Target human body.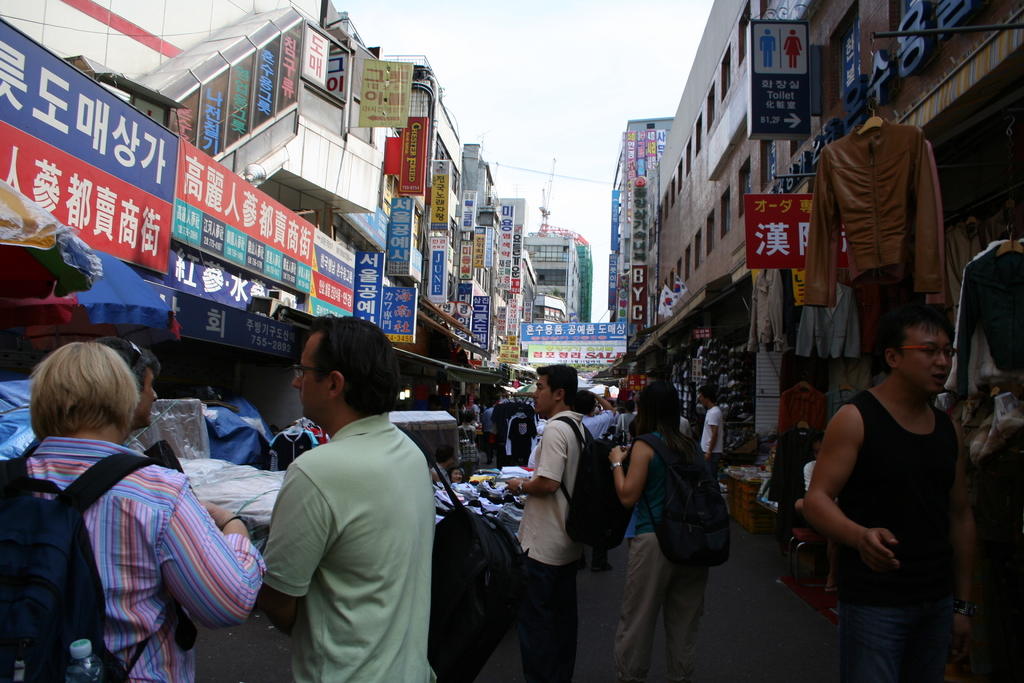
Target region: crop(807, 261, 1002, 667).
